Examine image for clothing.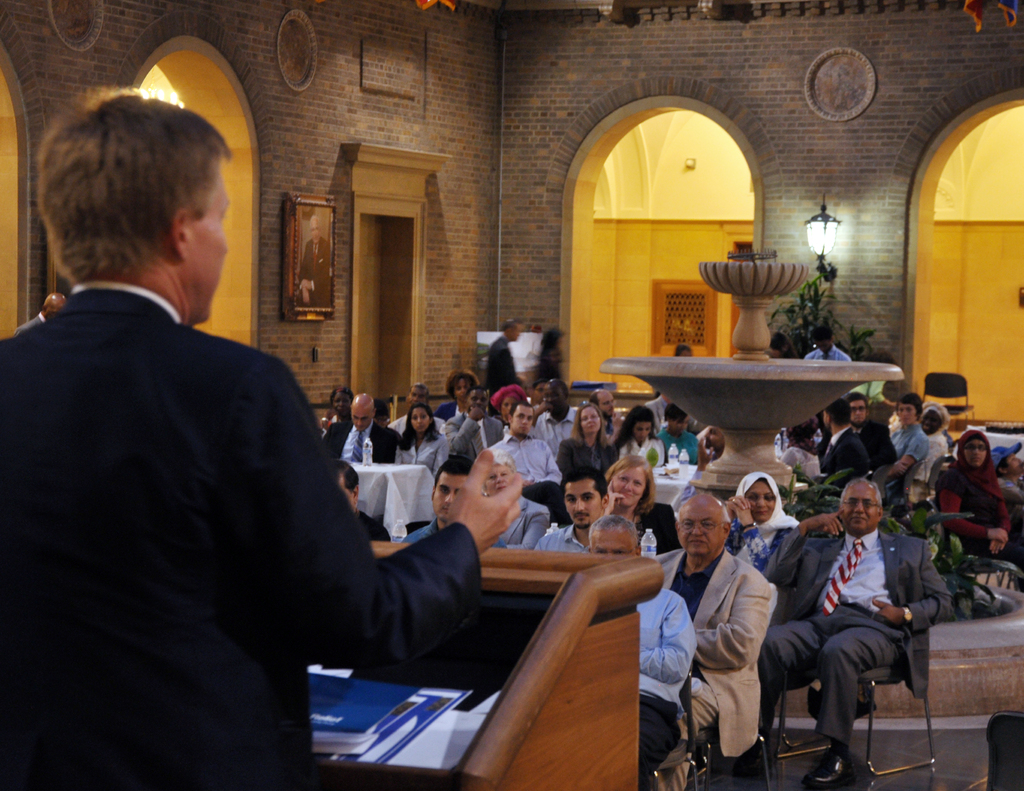
Examination result: select_region(886, 422, 929, 490).
